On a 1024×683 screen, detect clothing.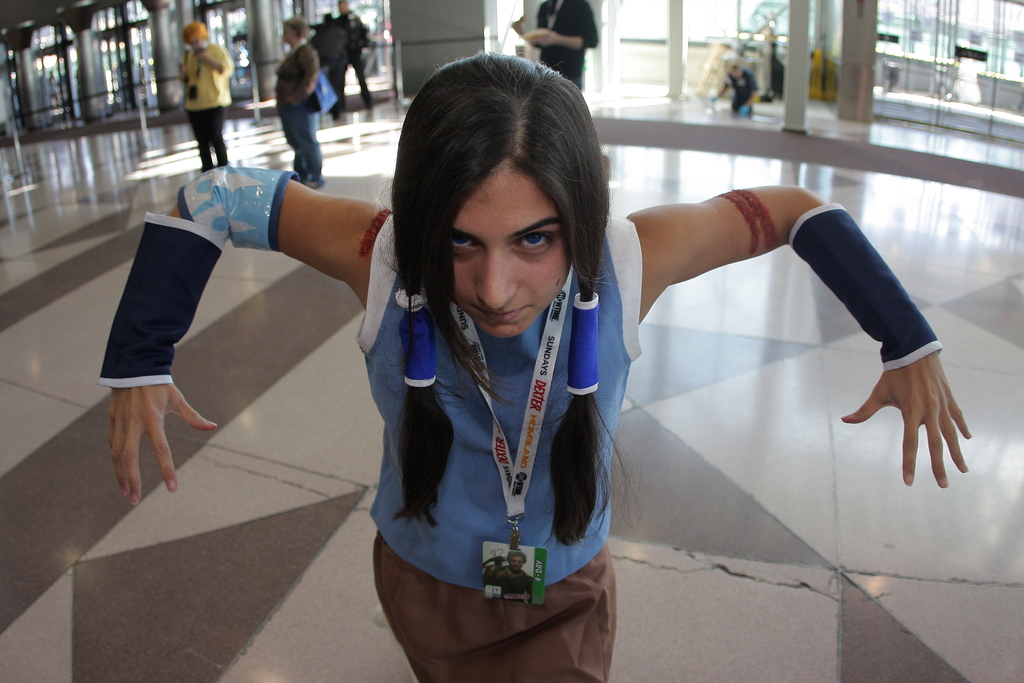
<region>178, 40, 234, 171</region>.
